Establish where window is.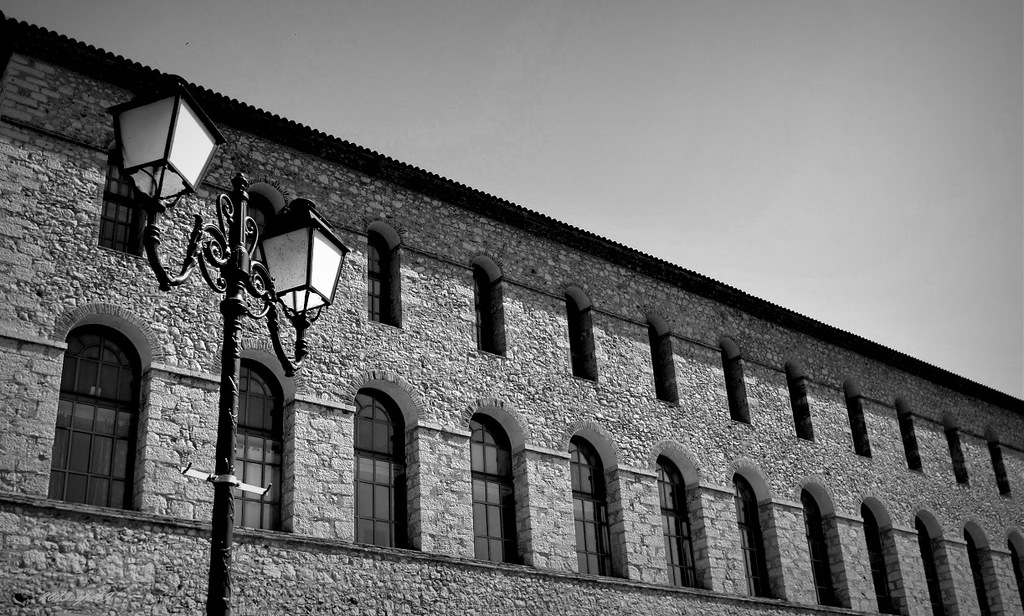
Established at 352,388,408,550.
